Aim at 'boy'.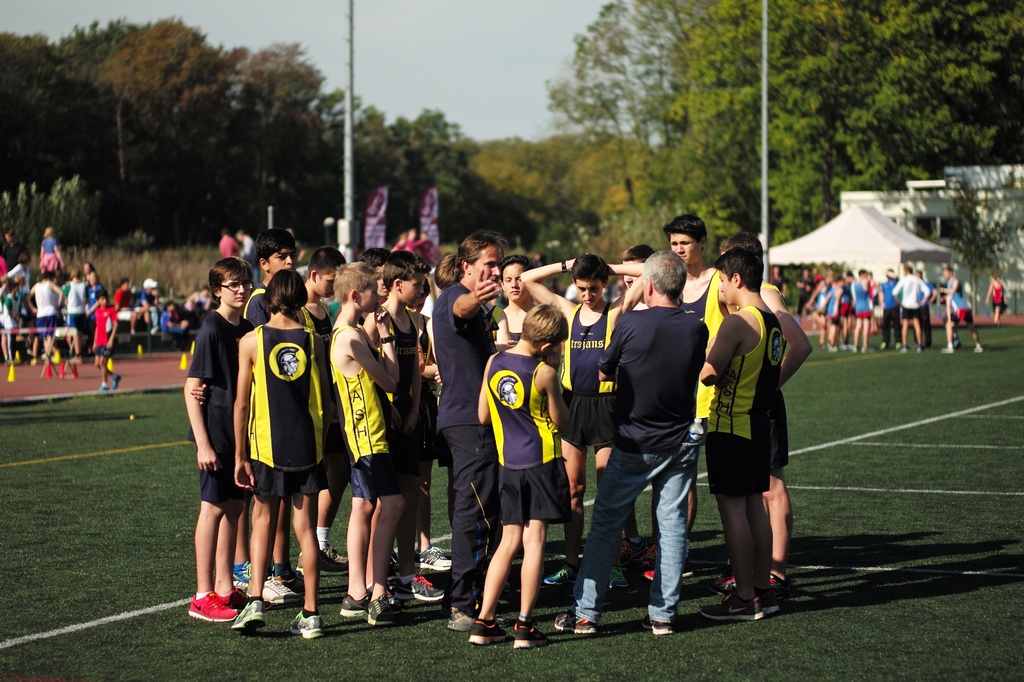
Aimed at <box>245,226,294,332</box>.
